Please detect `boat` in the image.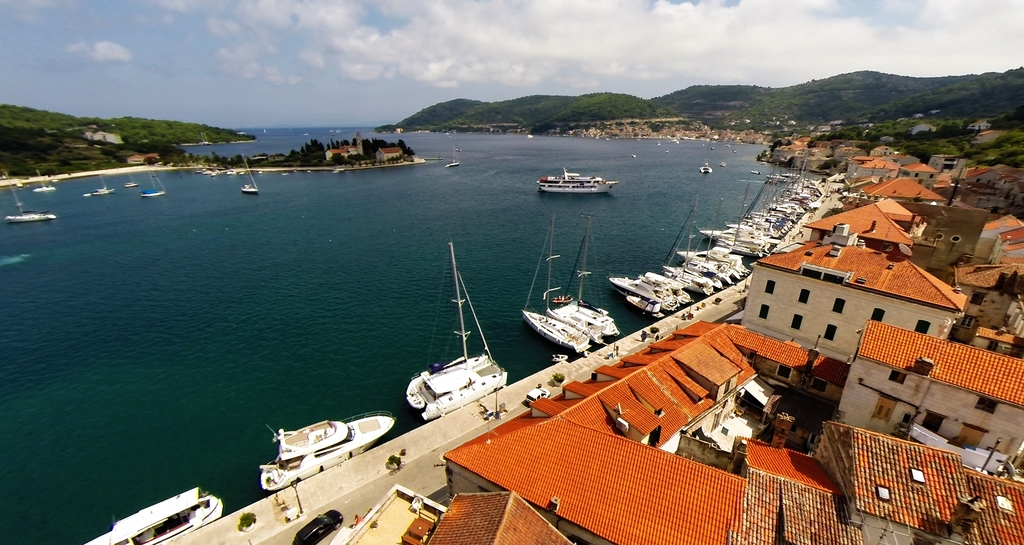
(x1=33, y1=171, x2=54, y2=192).
